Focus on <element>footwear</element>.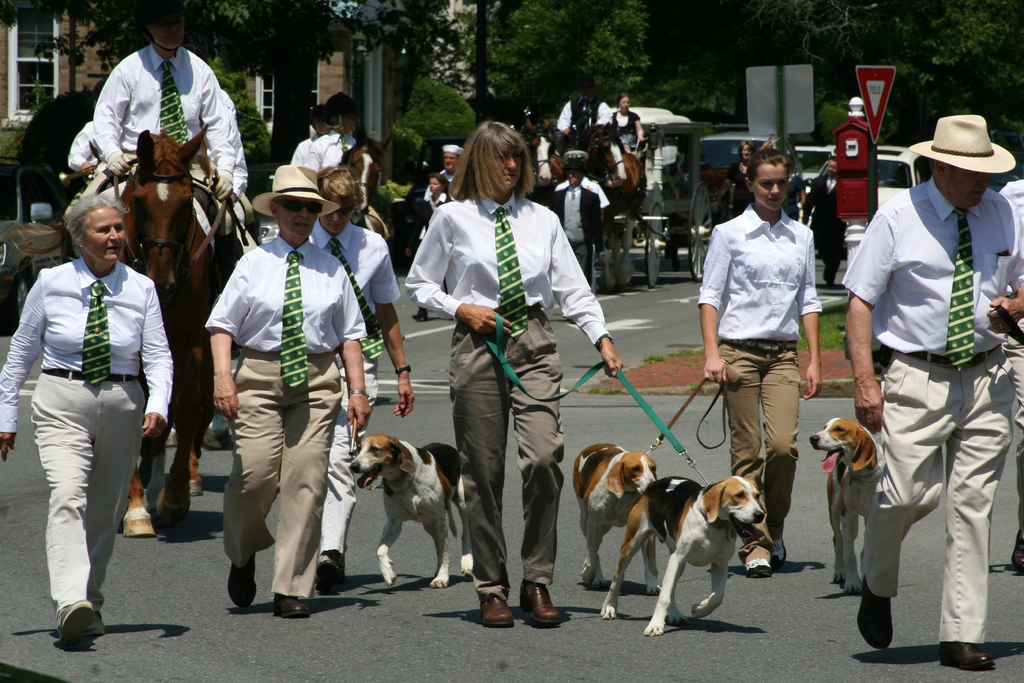
Focused at <box>271,589,311,618</box>.
